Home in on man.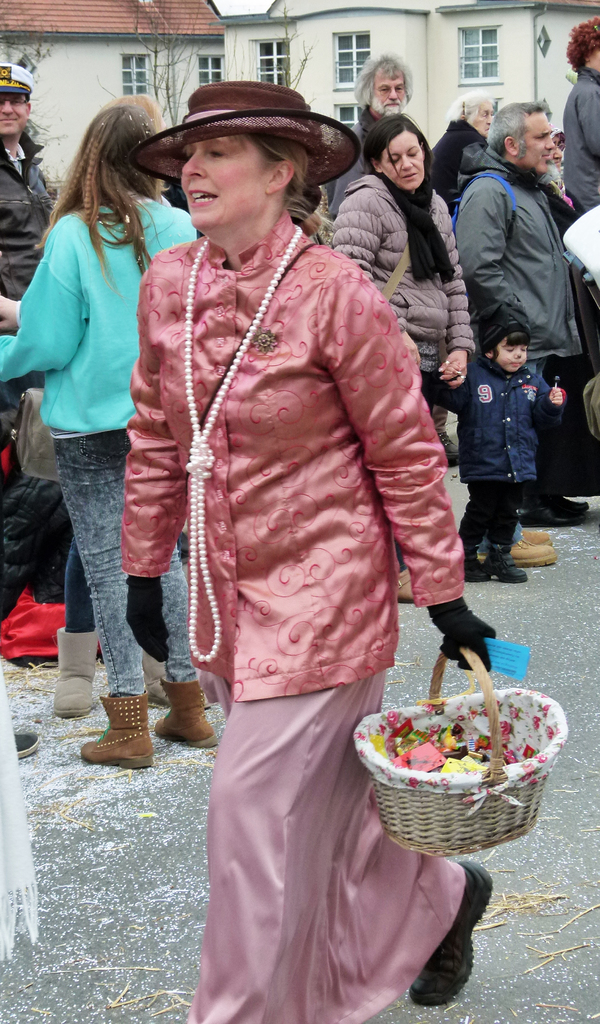
Homed in at {"left": 324, "top": 53, "right": 415, "bottom": 218}.
